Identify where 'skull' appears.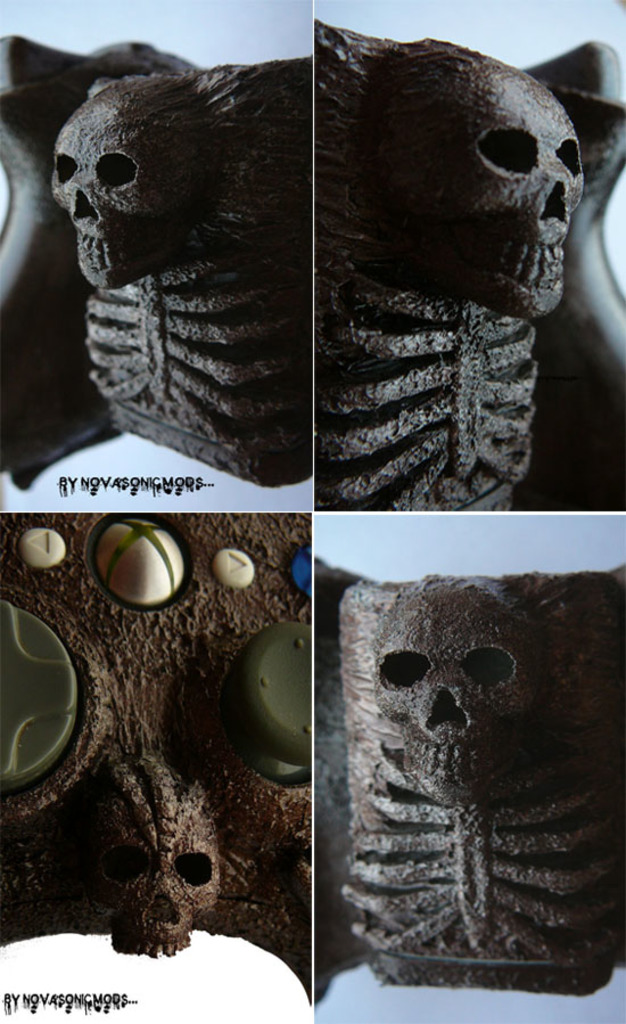
Appears at <box>369,44,586,317</box>.
